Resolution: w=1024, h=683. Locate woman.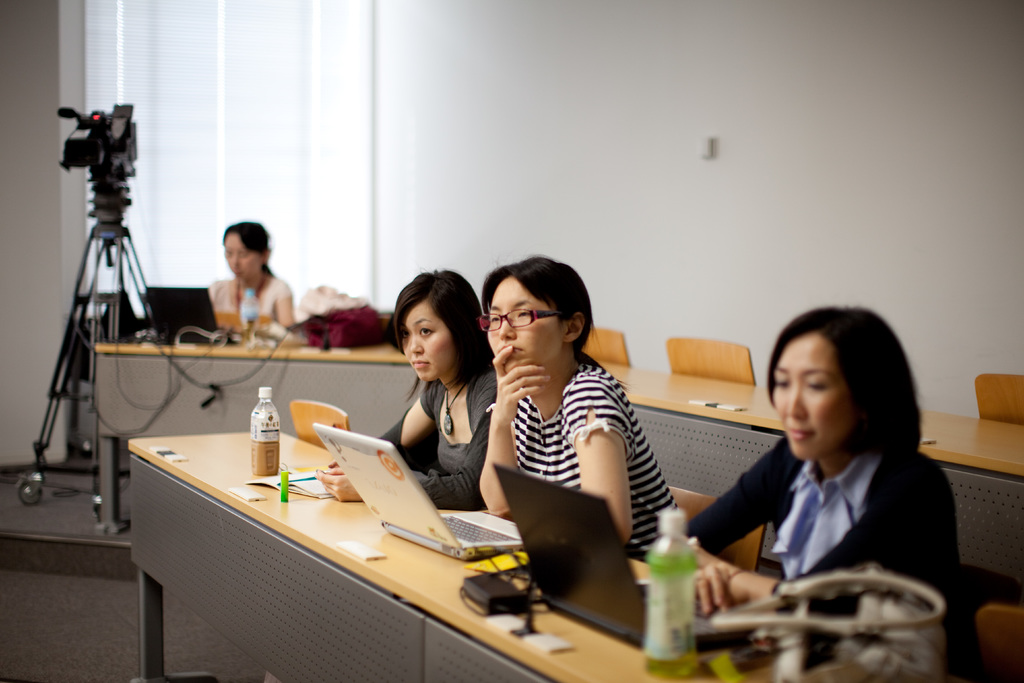
(left=477, top=250, right=691, bottom=569).
